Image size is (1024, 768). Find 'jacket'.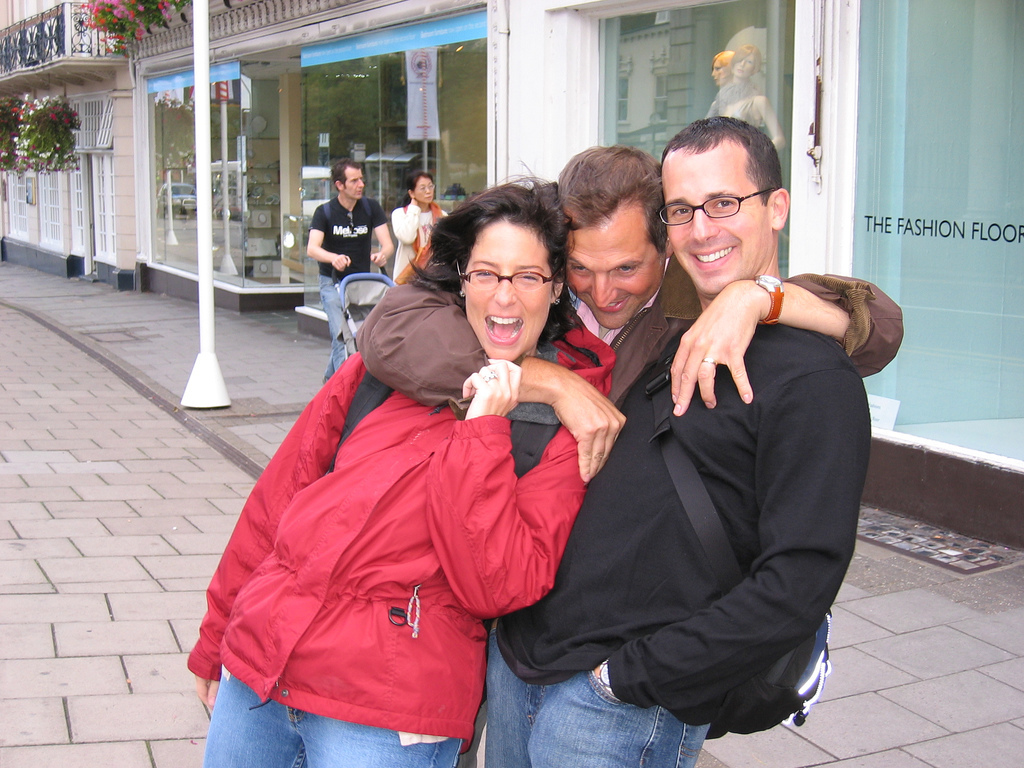
[left=191, top=273, right=579, bottom=757].
